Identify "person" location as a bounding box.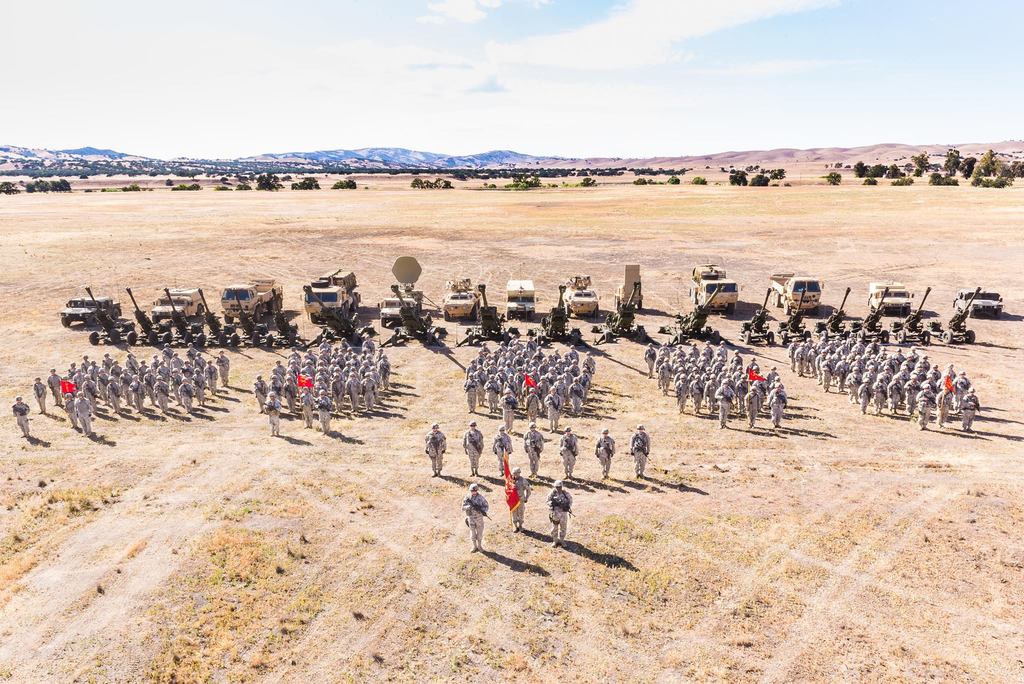
<bbox>35, 378, 51, 417</bbox>.
